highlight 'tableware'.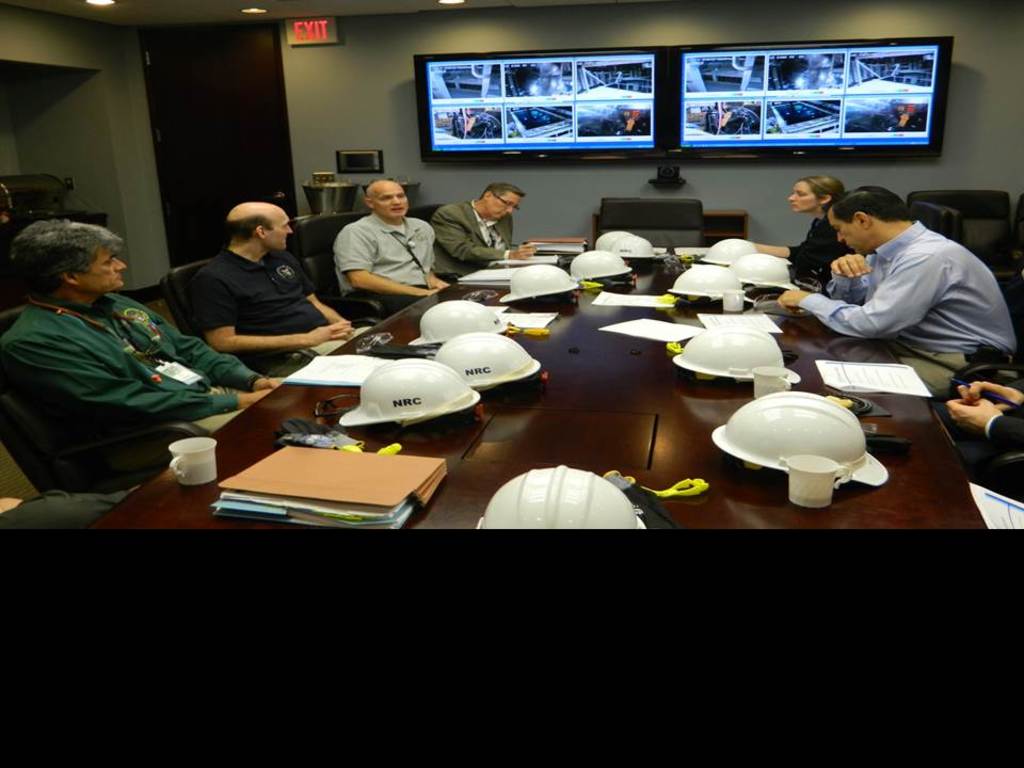
Highlighted region: crop(169, 439, 218, 485).
